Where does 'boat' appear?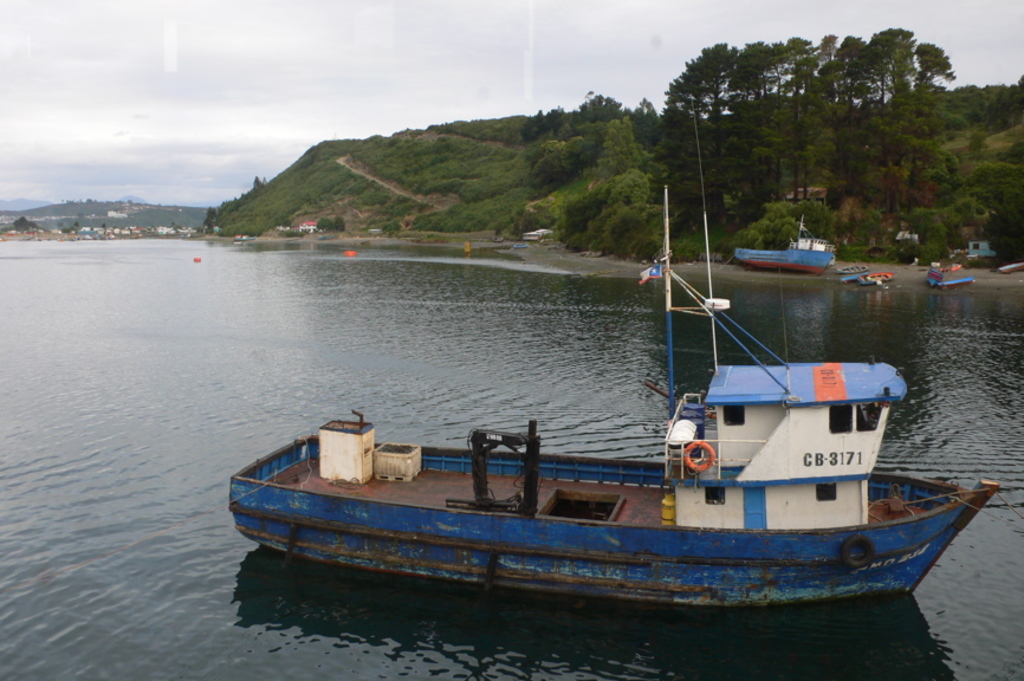
Appears at [867, 268, 897, 281].
